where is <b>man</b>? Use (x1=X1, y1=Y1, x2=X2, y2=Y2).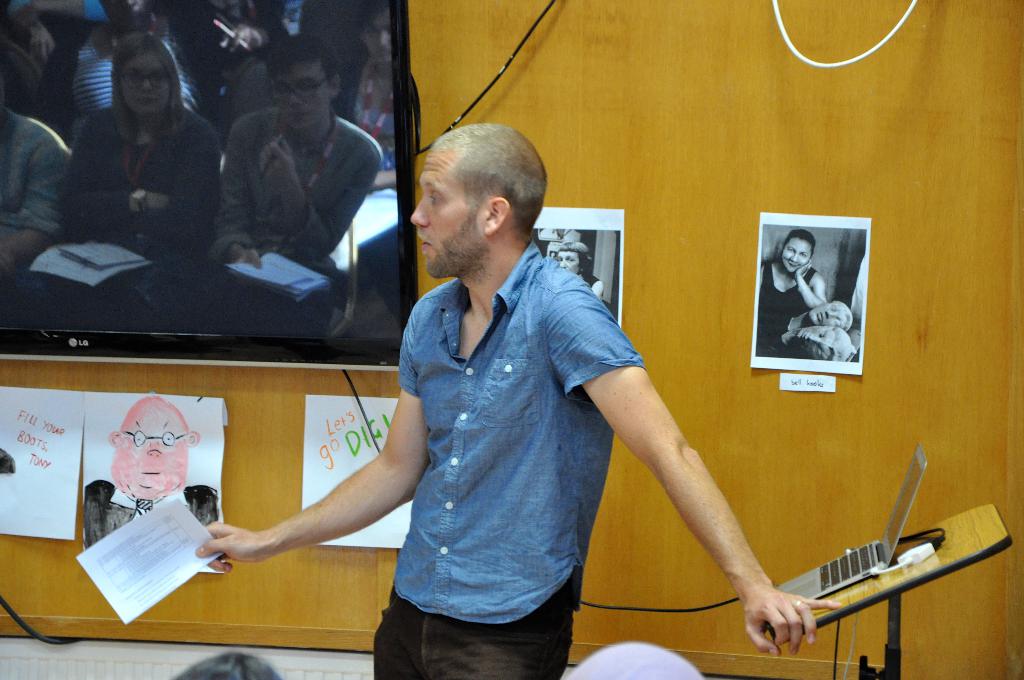
(x1=201, y1=123, x2=843, y2=679).
